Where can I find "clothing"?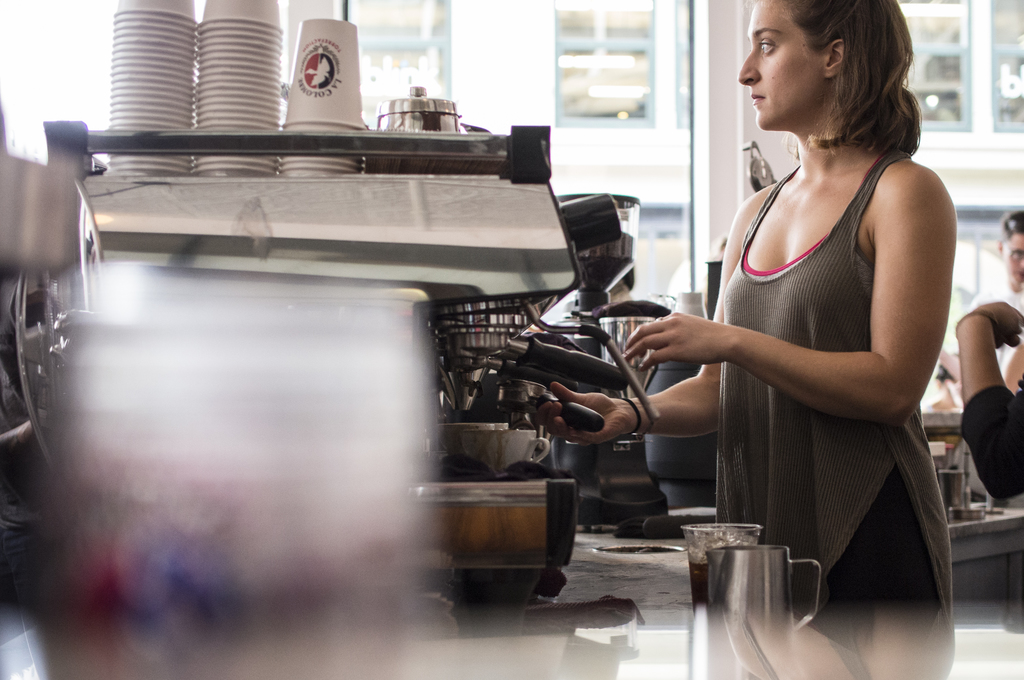
You can find it at 957/384/1023/503.
